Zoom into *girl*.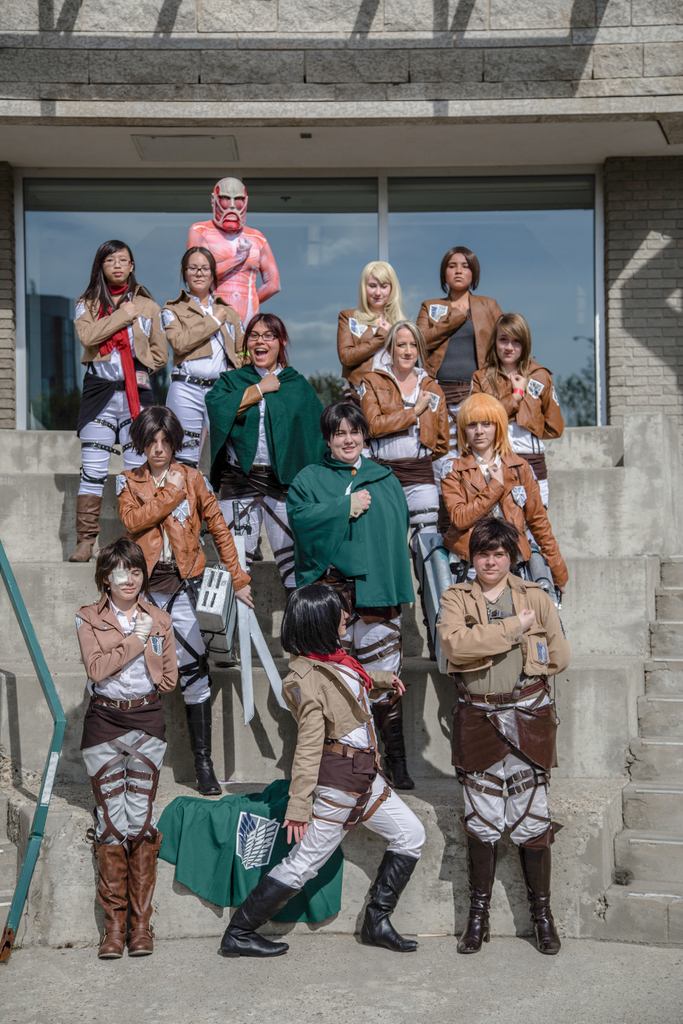
Zoom target: (356,318,463,467).
